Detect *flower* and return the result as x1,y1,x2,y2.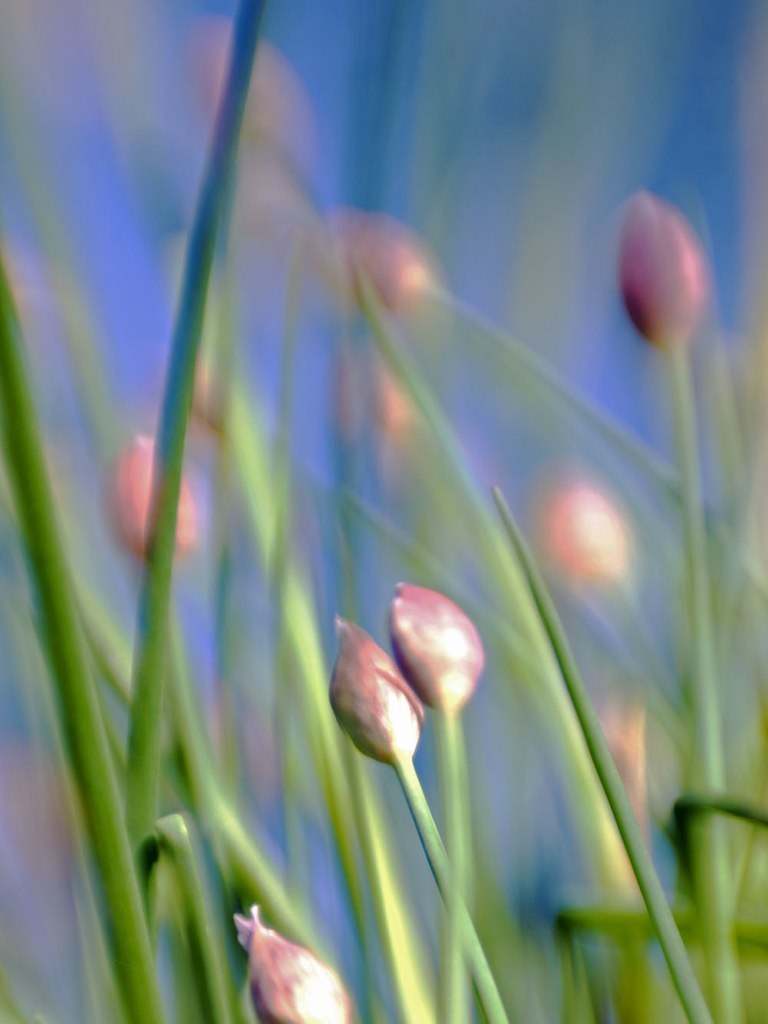
231,899,348,1023.
